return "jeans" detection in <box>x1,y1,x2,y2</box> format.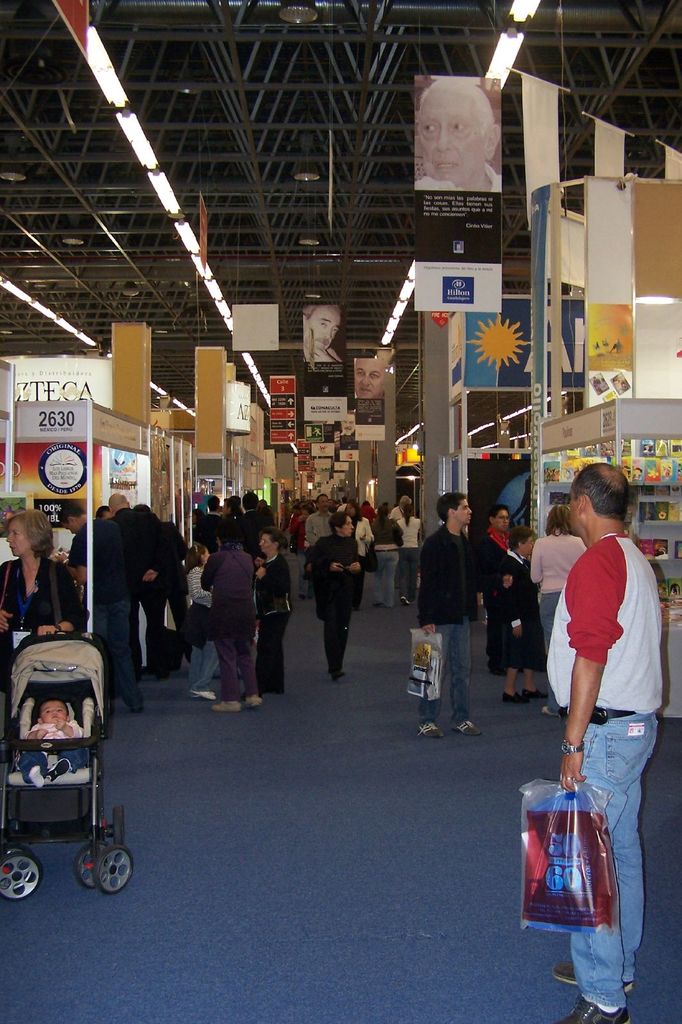
<box>570,719,654,1009</box>.
